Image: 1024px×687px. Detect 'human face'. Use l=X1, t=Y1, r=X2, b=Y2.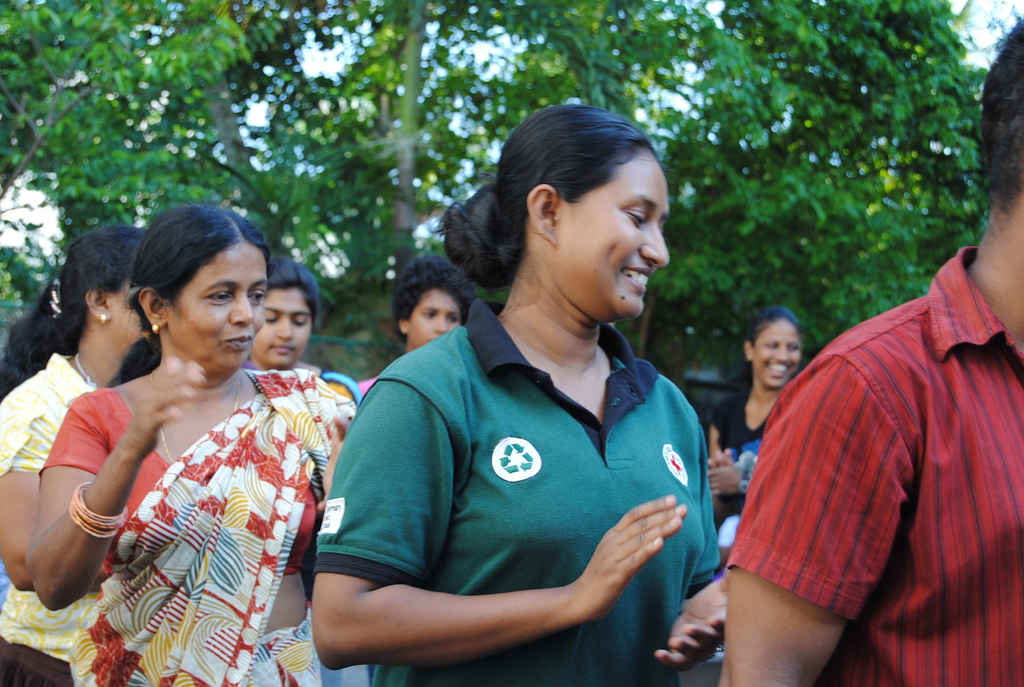
l=404, t=291, r=456, b=352.
